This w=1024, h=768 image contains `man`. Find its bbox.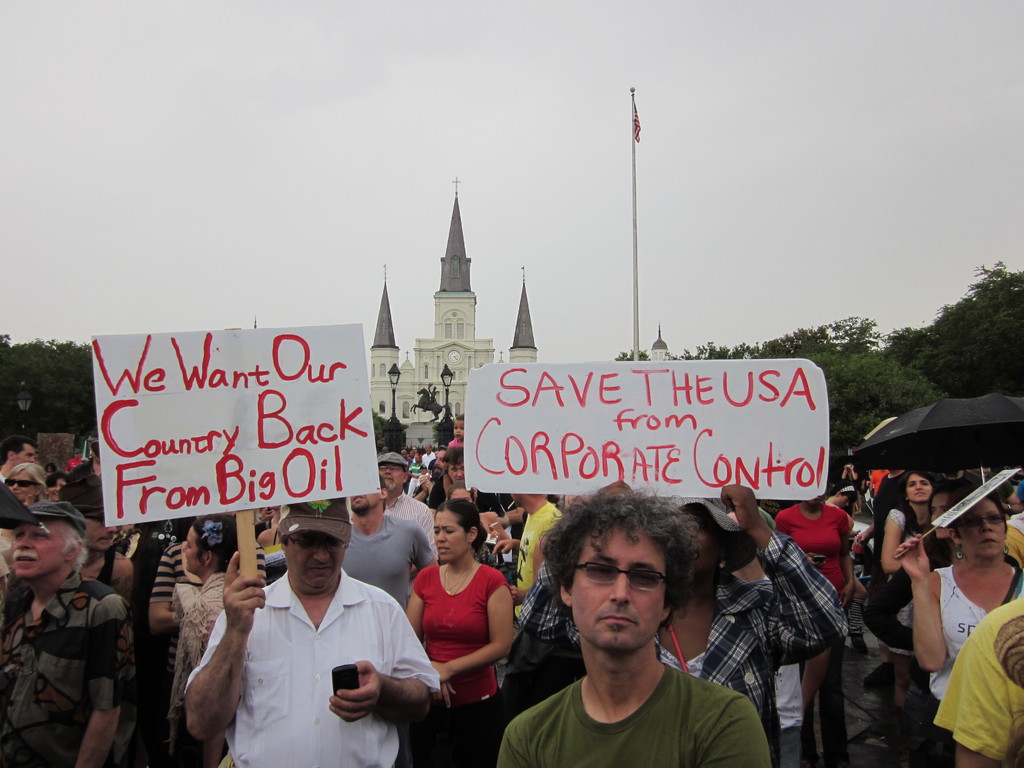
left=422, top=444, right=436, bottom=467.
